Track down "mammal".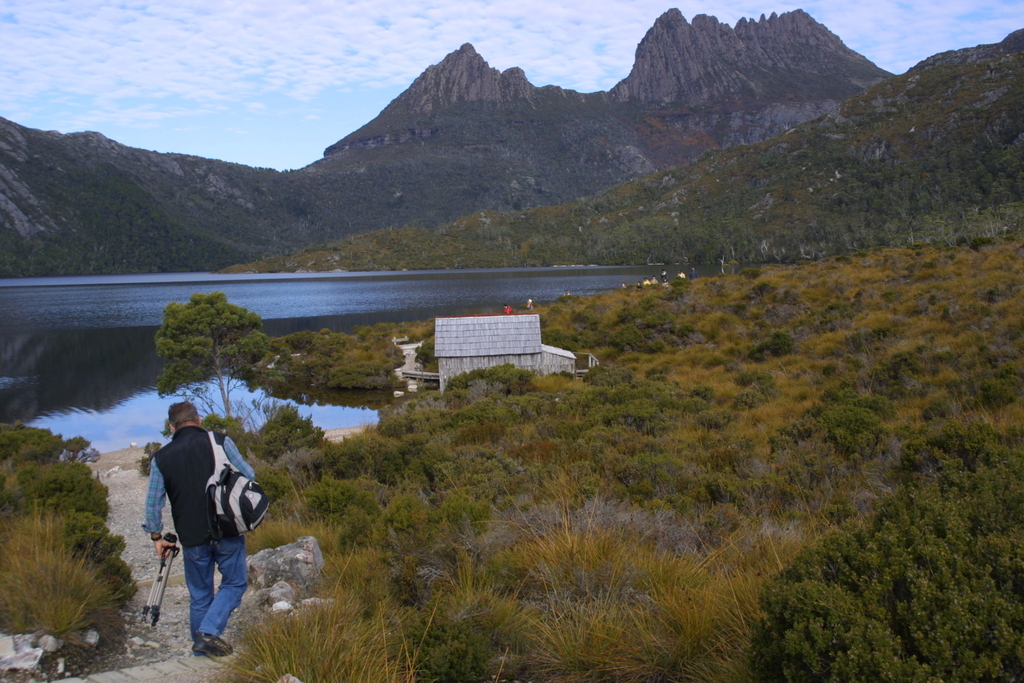
Tracked to [144, 397, 246, 672].
